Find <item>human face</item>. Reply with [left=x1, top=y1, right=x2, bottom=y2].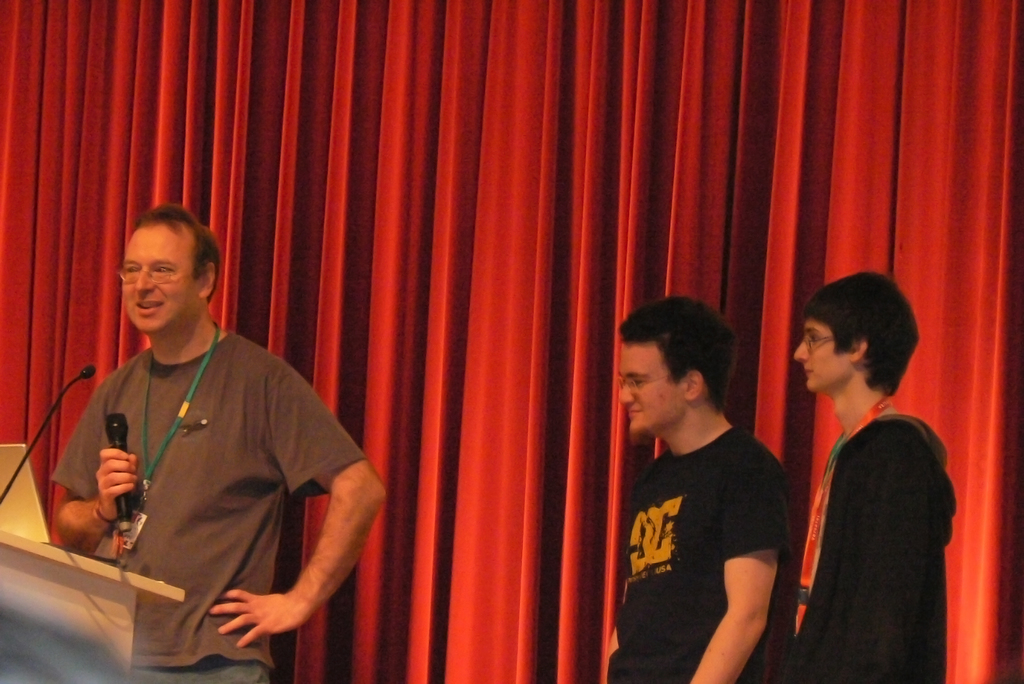
[left=120, top=231, right=198, bottom=341].
